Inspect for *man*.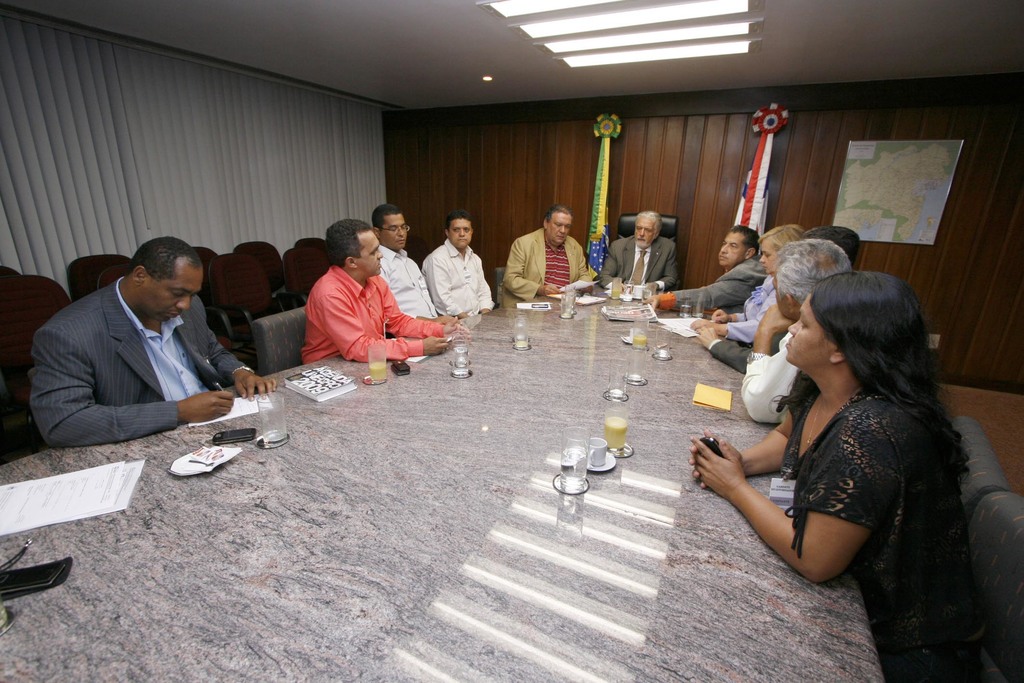
Inspection: x1=645 y1=226 x2=766 y2=313.
